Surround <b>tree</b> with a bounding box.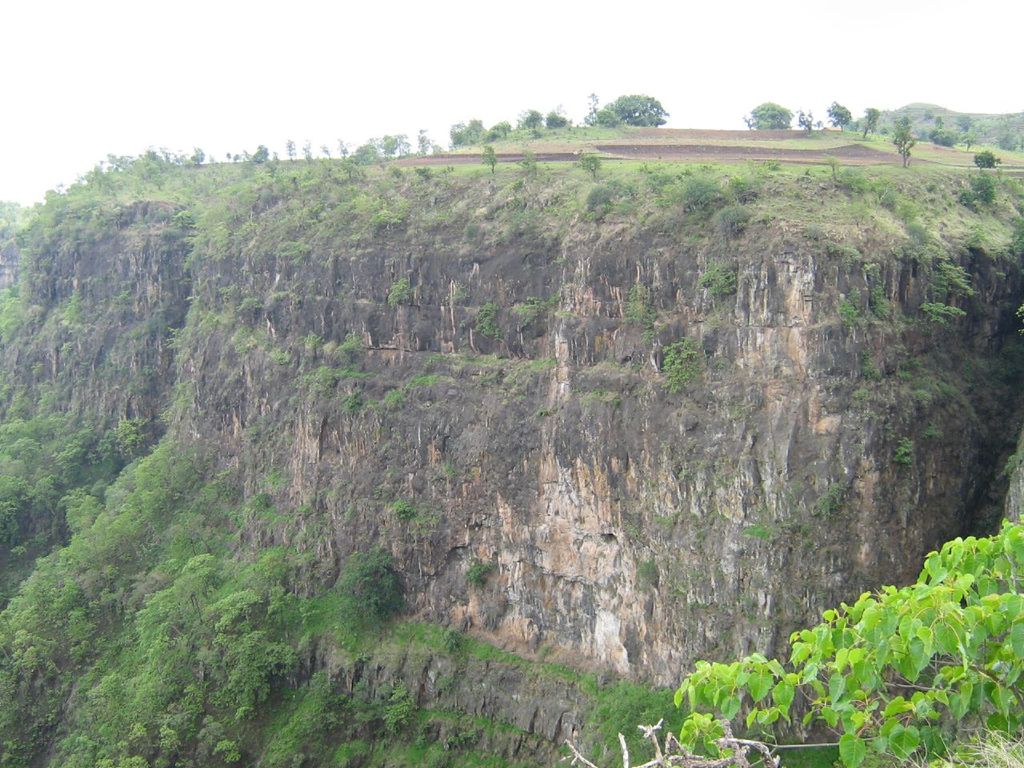
{"left": 387, "top": 138, "right": 401, "bottom": 152}.
